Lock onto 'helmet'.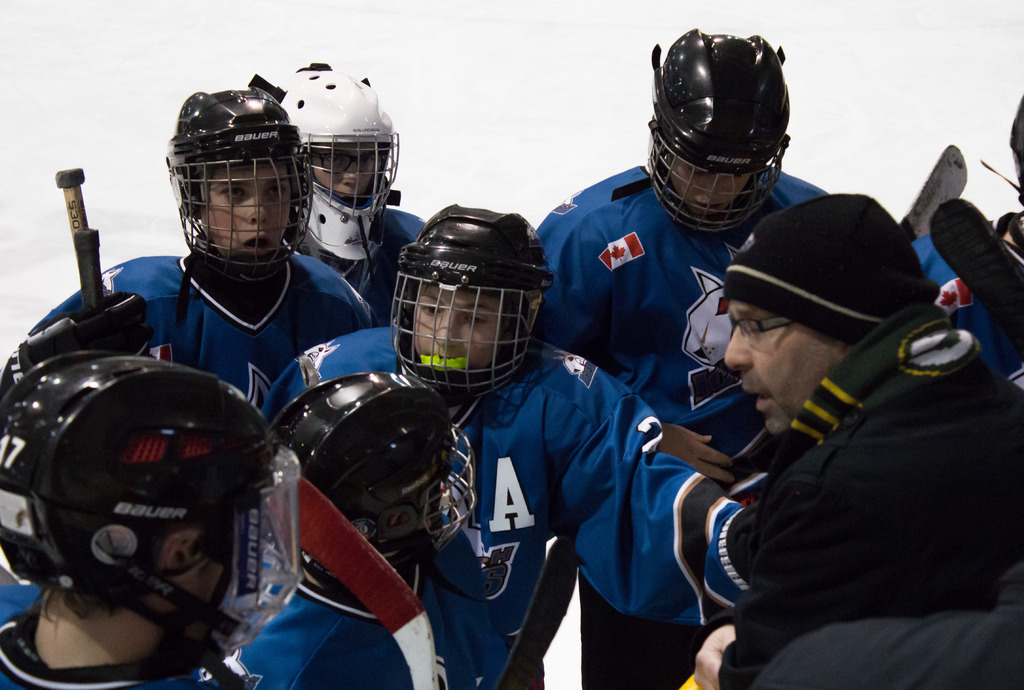
Locked: locate(392, 207, 548, 433).
